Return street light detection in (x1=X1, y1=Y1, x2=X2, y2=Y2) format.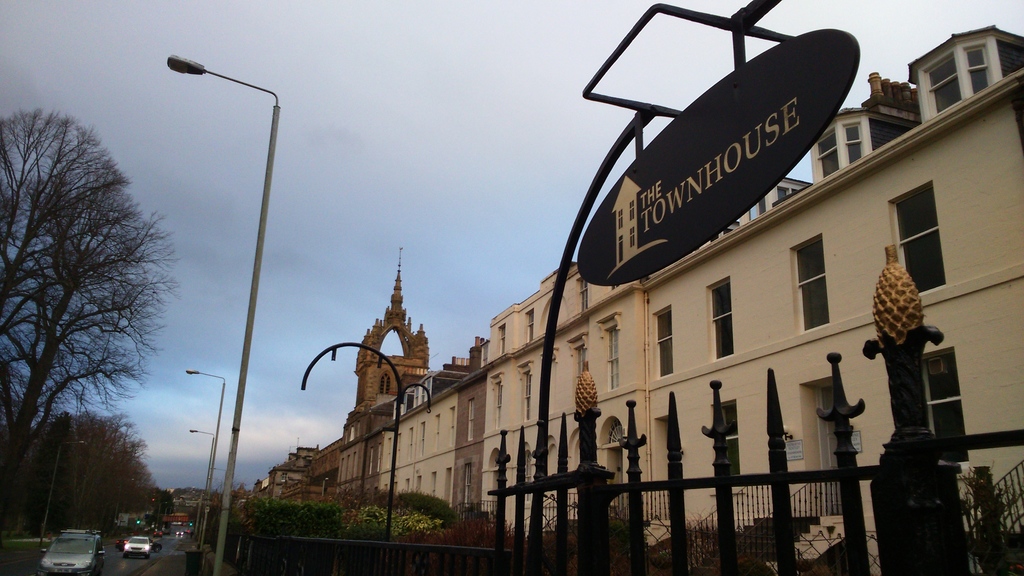
(x1=179, y1=370, x2=226, y2=575).
